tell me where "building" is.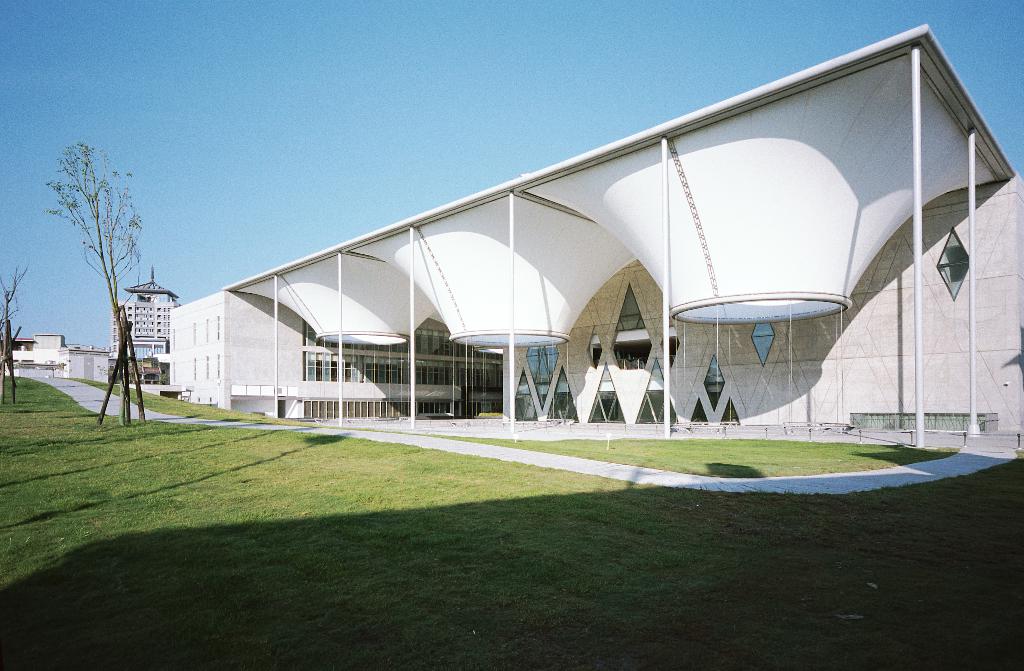
"building" is at <bbox>0, 334, 70, 380</bbox>.
